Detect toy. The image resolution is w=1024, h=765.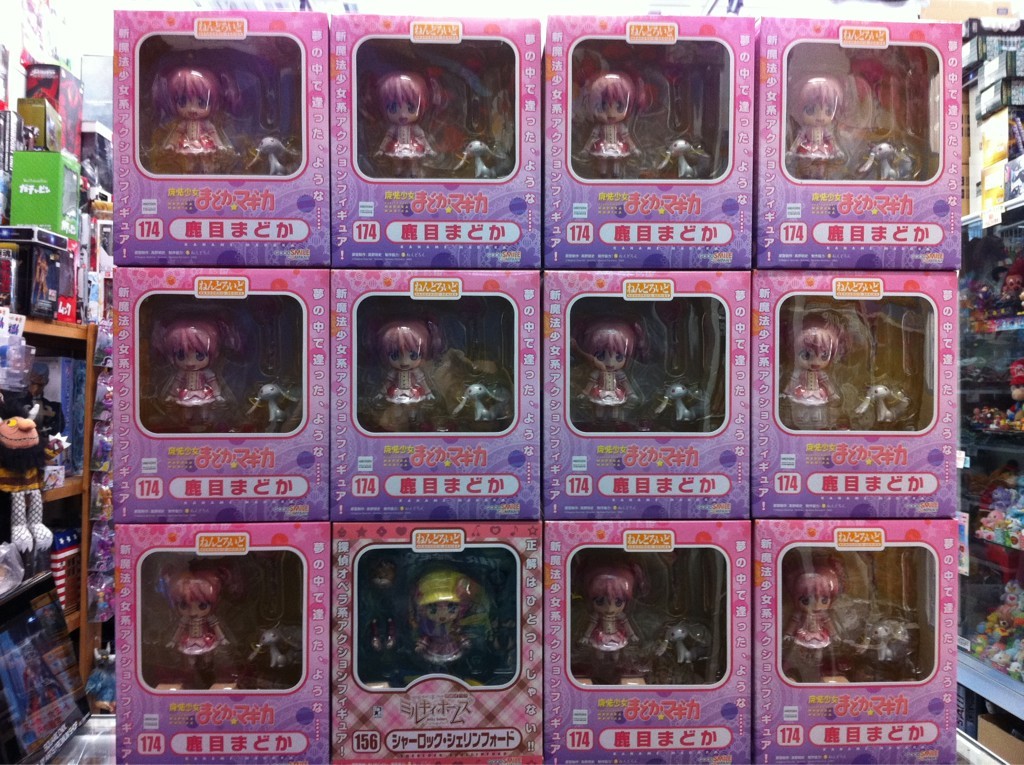
{"left": 162, "top": 561, "right": 232, "bottom": 667}.
